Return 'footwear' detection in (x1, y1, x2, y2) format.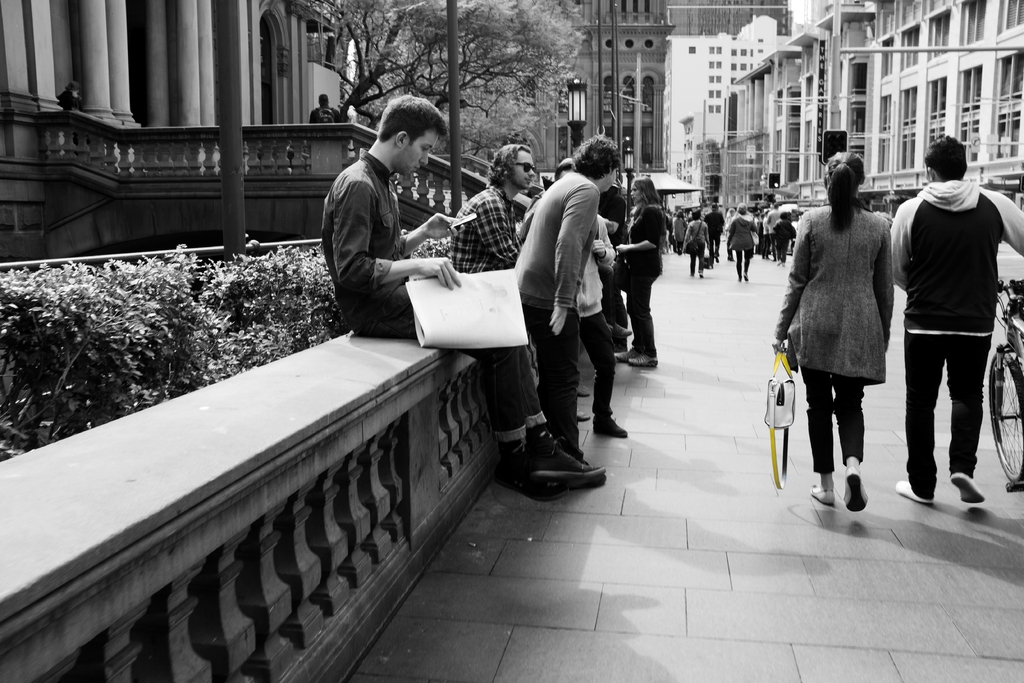
(895, 479, 932, 503).
